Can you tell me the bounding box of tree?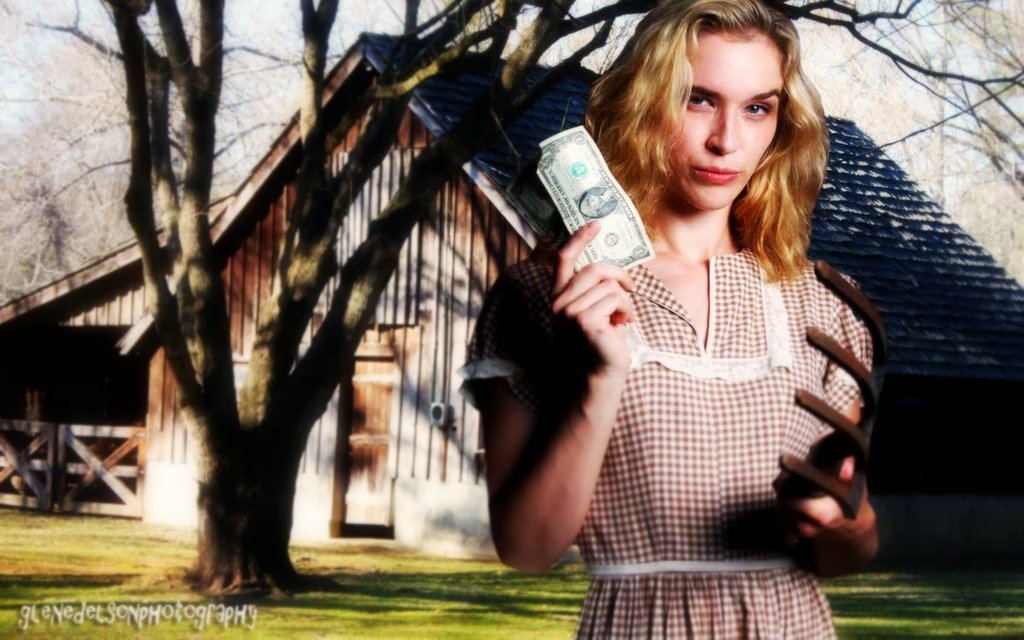
Rect(933, 0, 1012, 282).
